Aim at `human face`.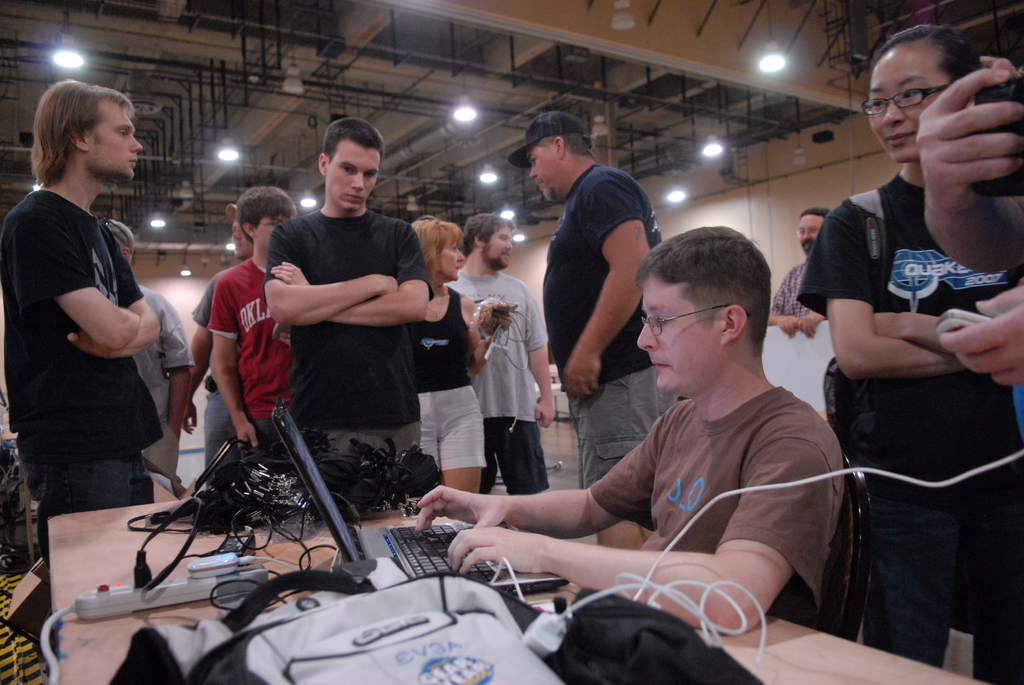
Aimed at locate(438, 237, 465, 281).
